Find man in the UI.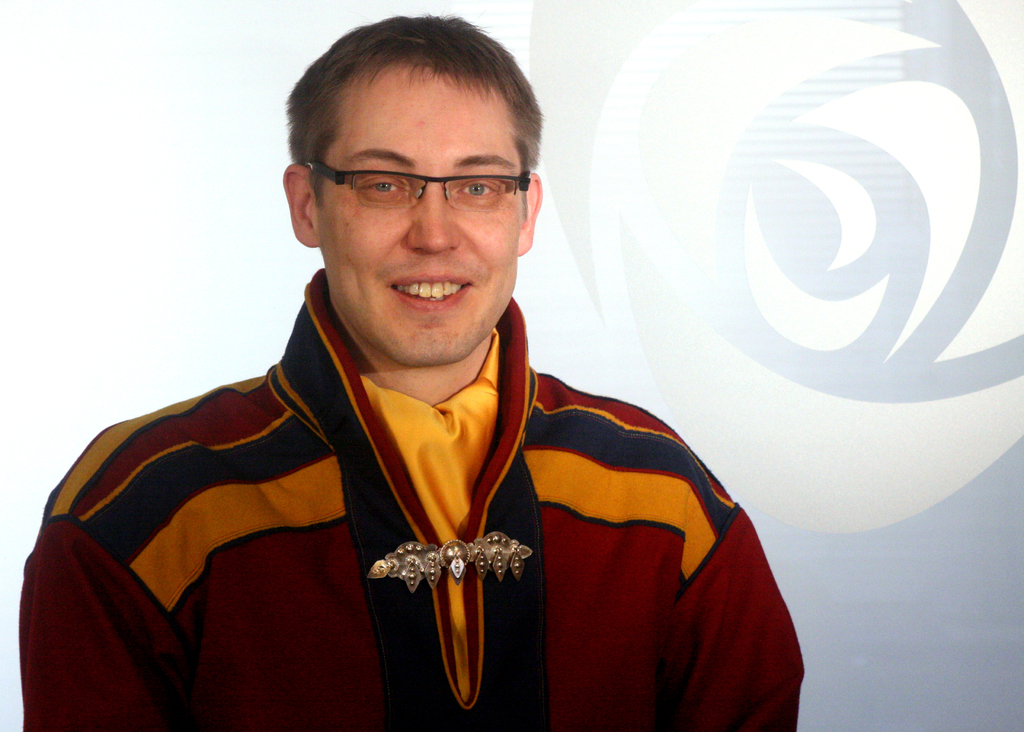
UI element at <bbox>45, 17, 824, 713</bbox>.
